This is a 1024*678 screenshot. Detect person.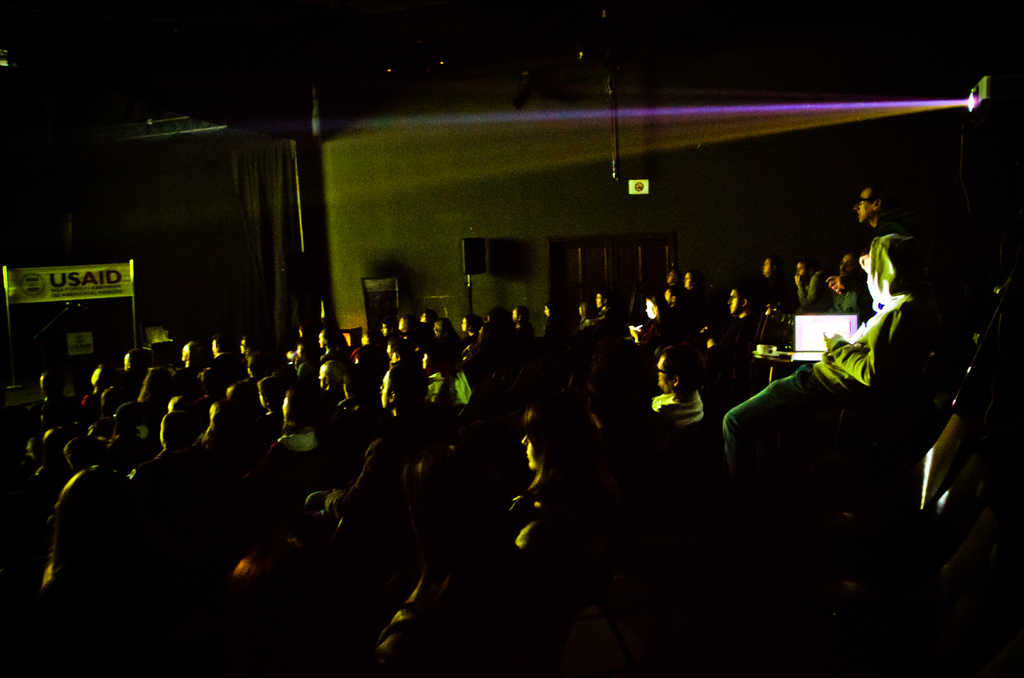
box(650, 340, 707, 448).
